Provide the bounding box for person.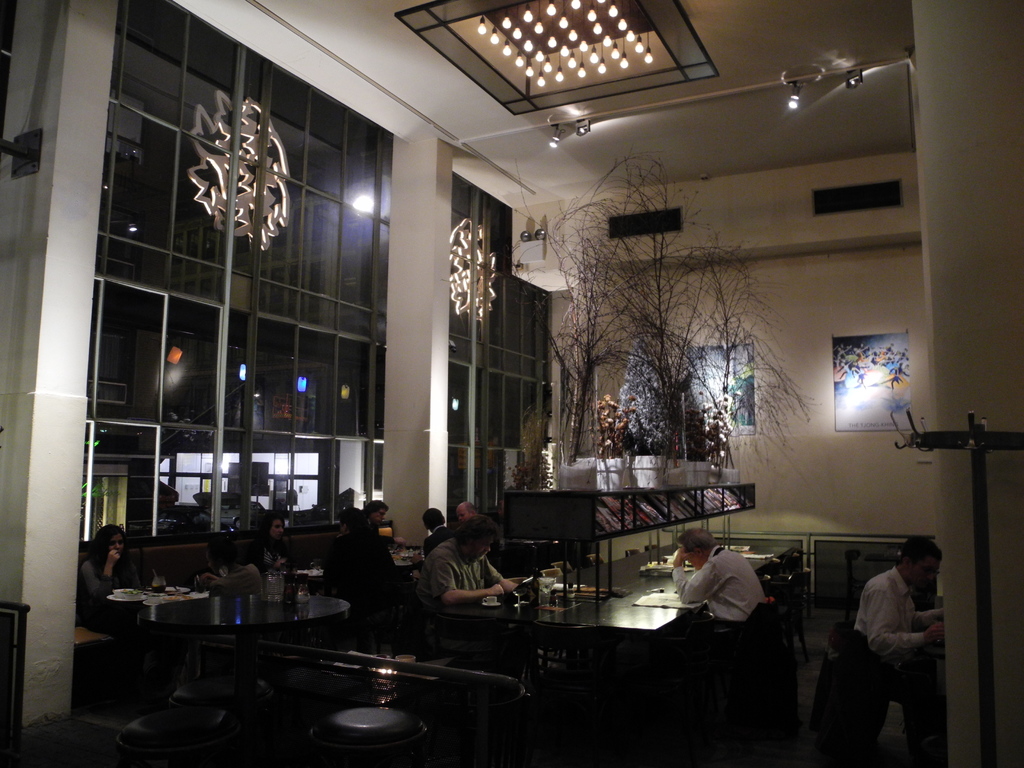
(left=76, top=524, right=140, bottom=651).
